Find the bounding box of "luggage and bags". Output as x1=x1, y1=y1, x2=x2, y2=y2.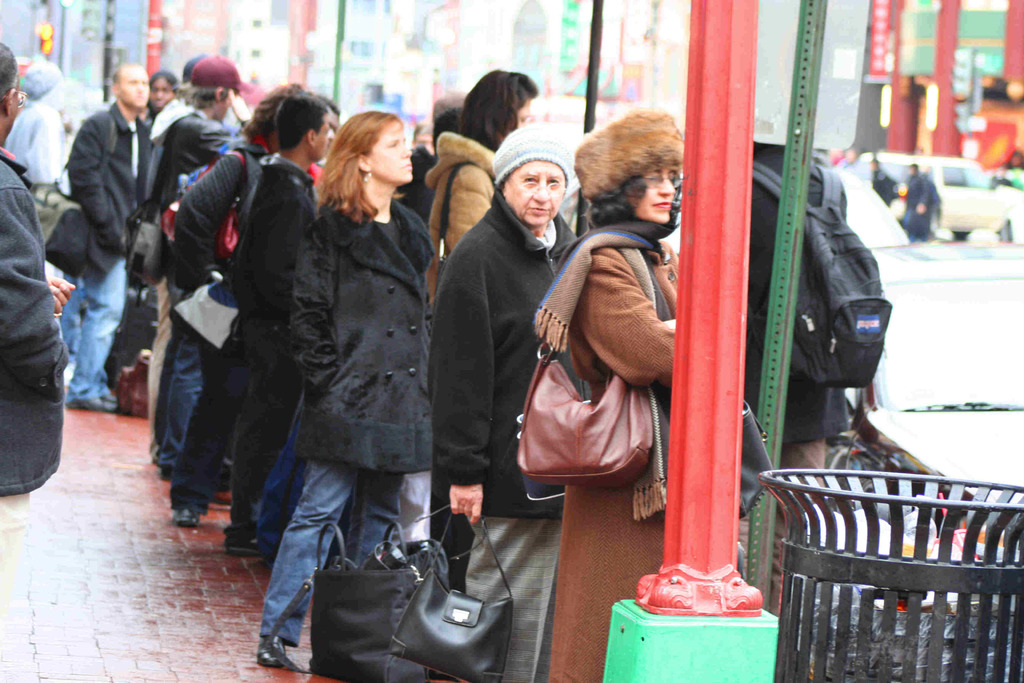
x1=31, y1=113, x2=120, y2=278.
